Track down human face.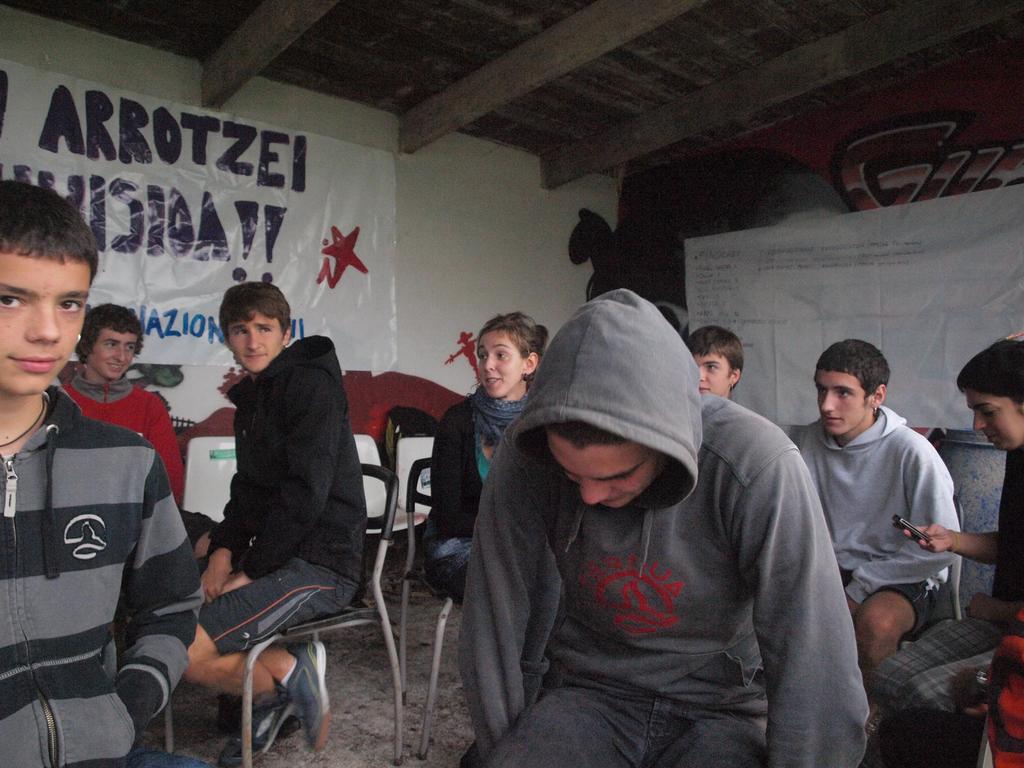
Tracked to (left=697, top=352, right=734, bottom=404).
